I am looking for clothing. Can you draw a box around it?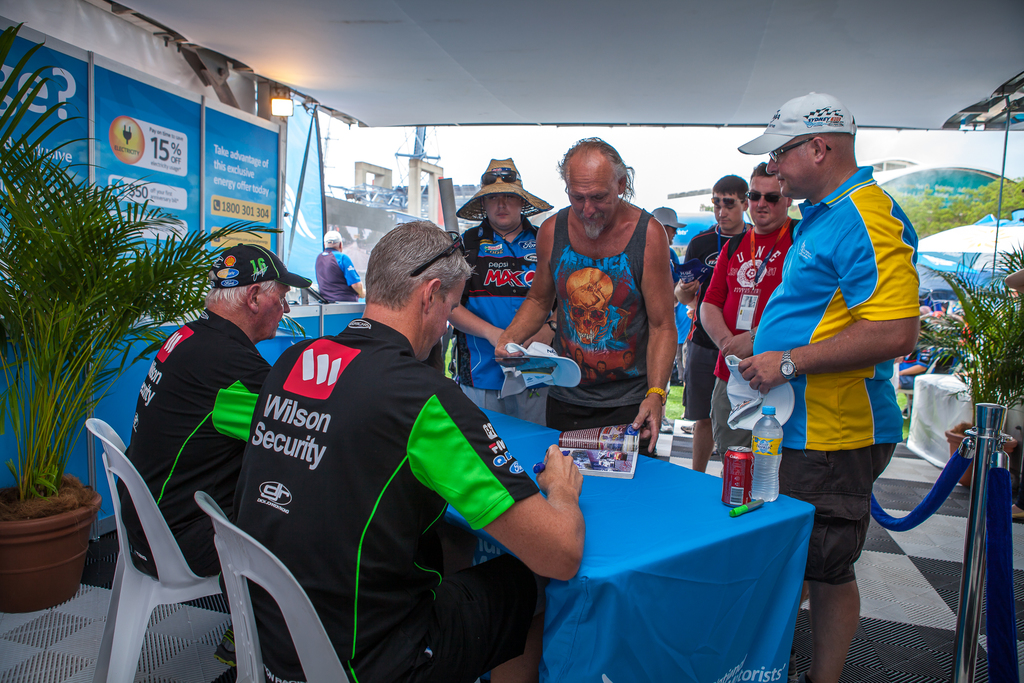
Sure, the bounding box is x1=228, y1=313, x2=552, y2=682.
